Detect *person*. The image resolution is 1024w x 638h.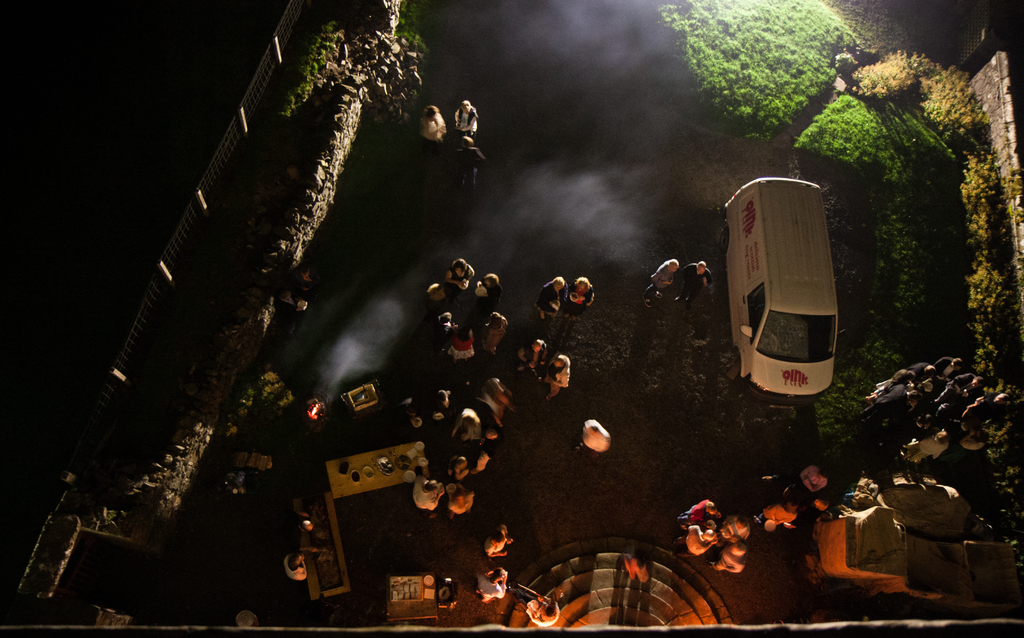
x1=477, y1=271, x2=504, y2=310.
